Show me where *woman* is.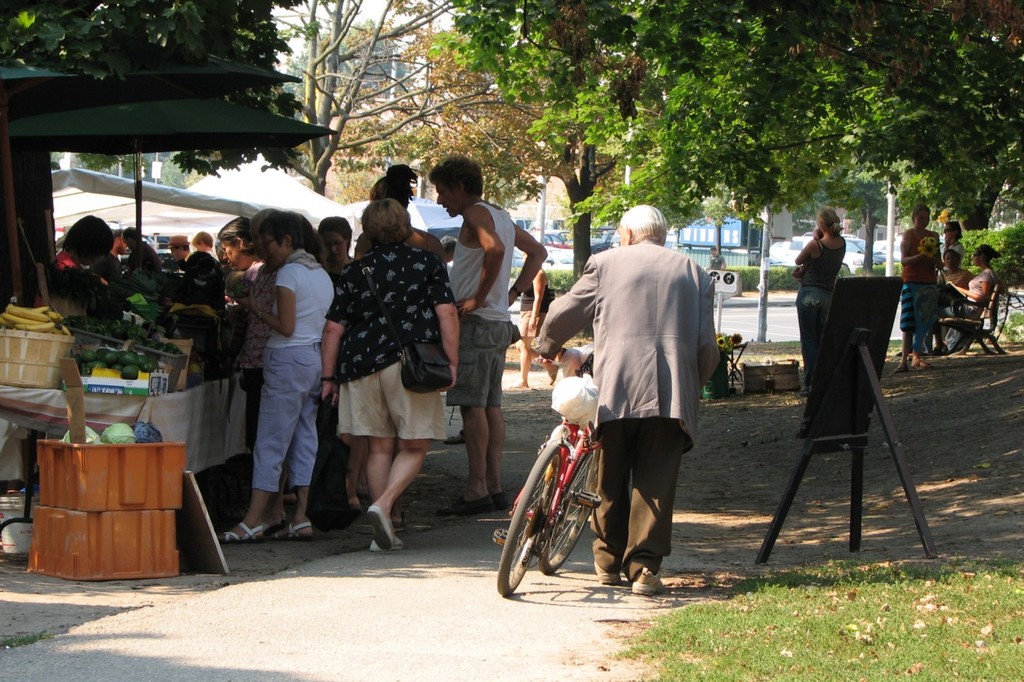
*woman* is at bbox=[930, 246, 1000, 358].
